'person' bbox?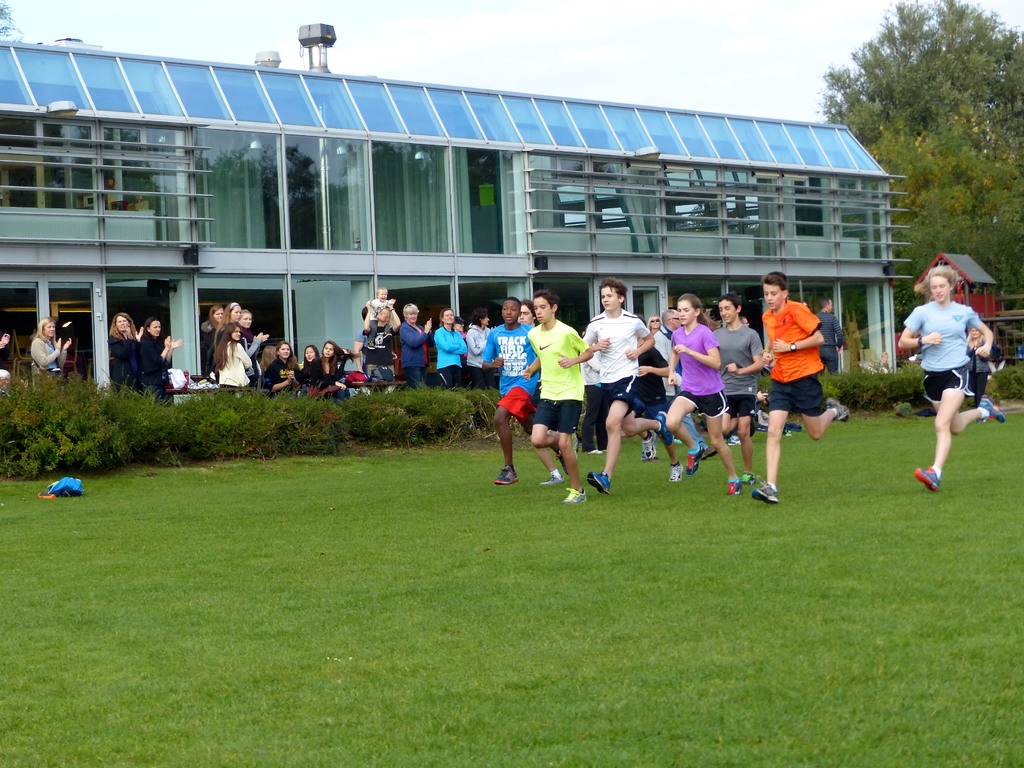
[left=0, top=317, right=17, bottom=393]
